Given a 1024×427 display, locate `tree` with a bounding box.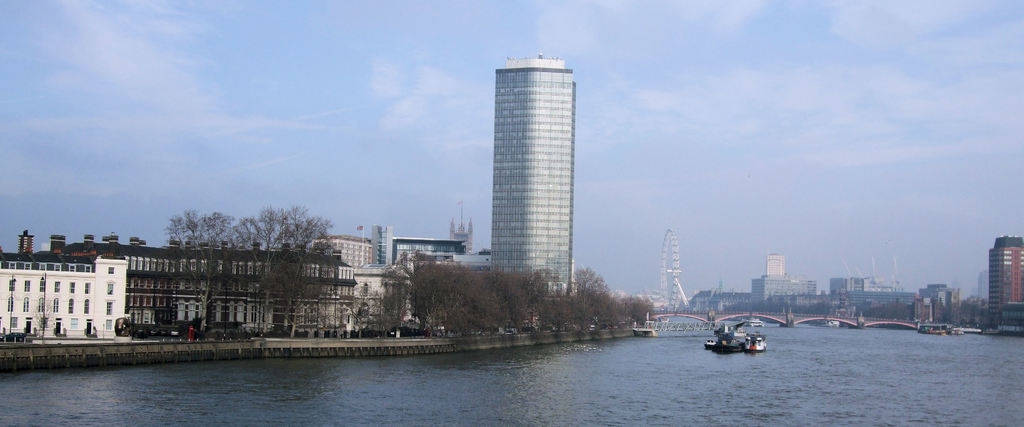
Located: locate(625, 302, 655, 337).
